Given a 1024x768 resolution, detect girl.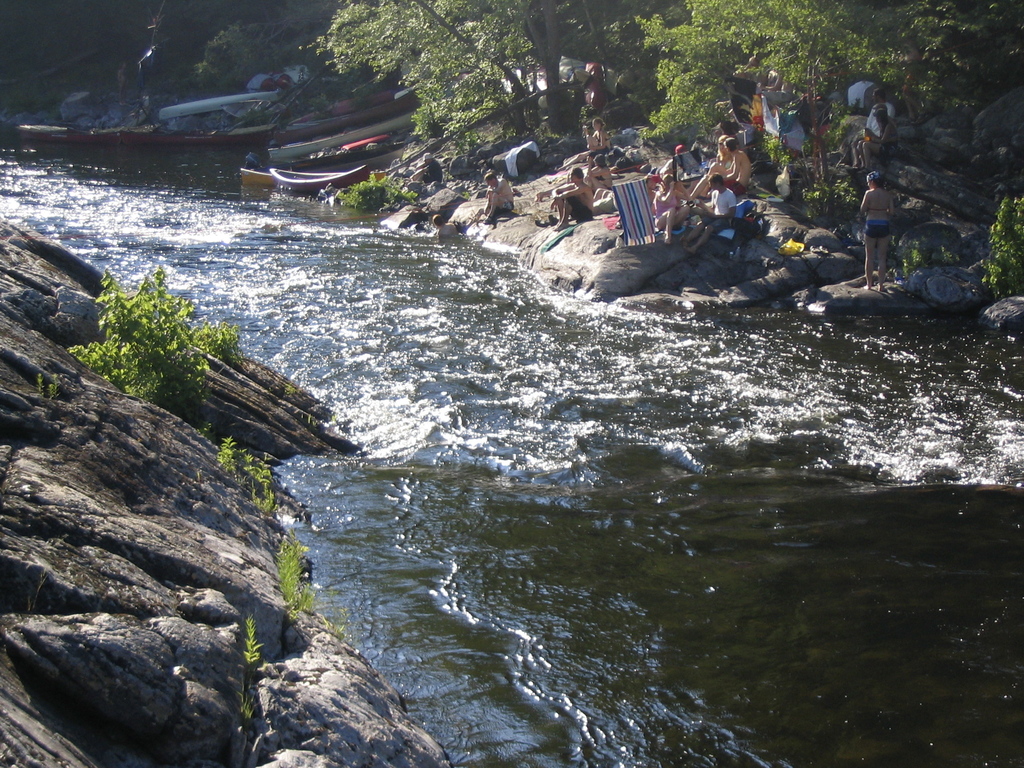
(855,167,897,294).
